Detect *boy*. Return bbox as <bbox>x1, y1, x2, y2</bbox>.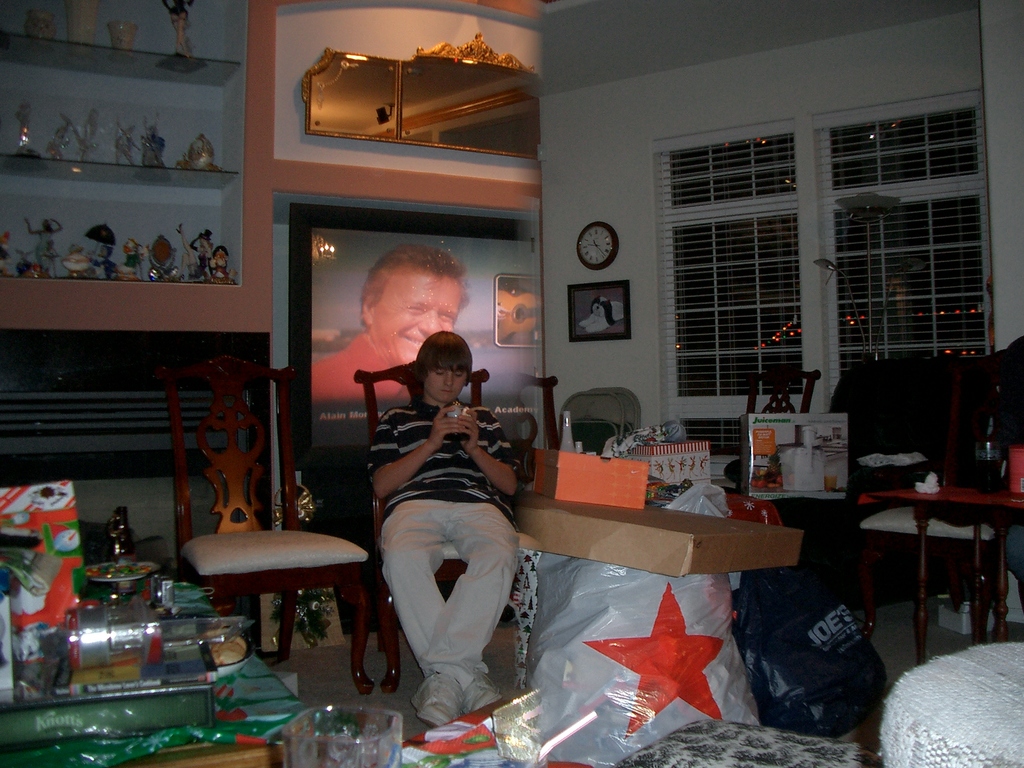
<bbox>369, 335, 515, 732</bbox>.
